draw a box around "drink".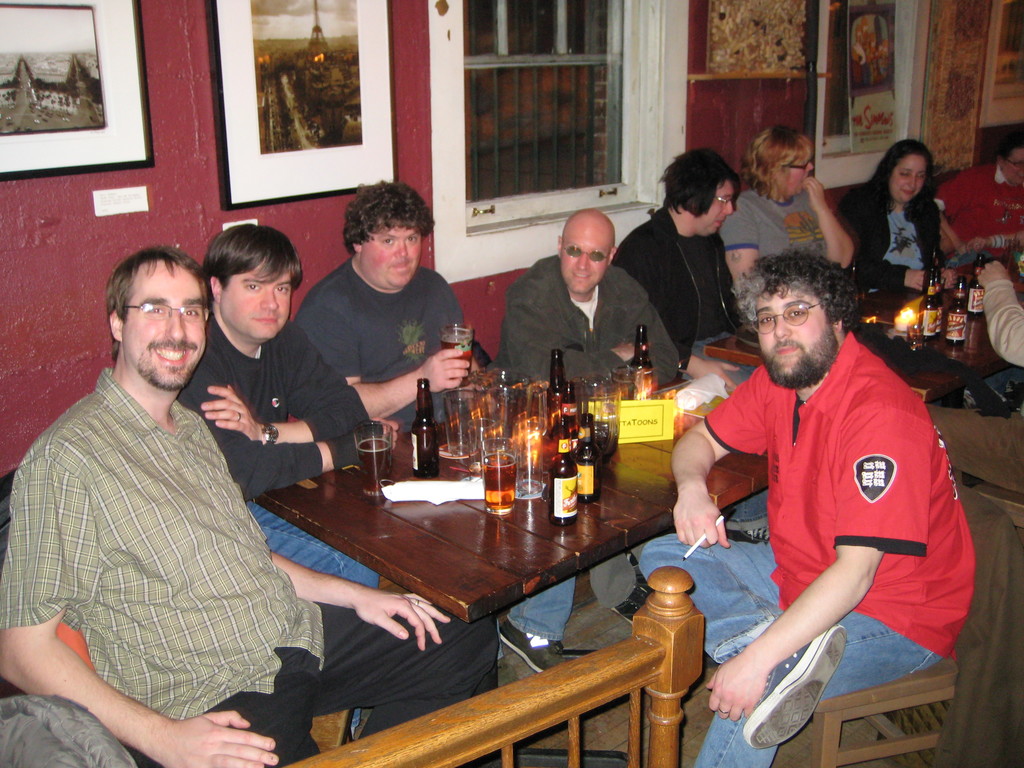
439:339:472:376.
